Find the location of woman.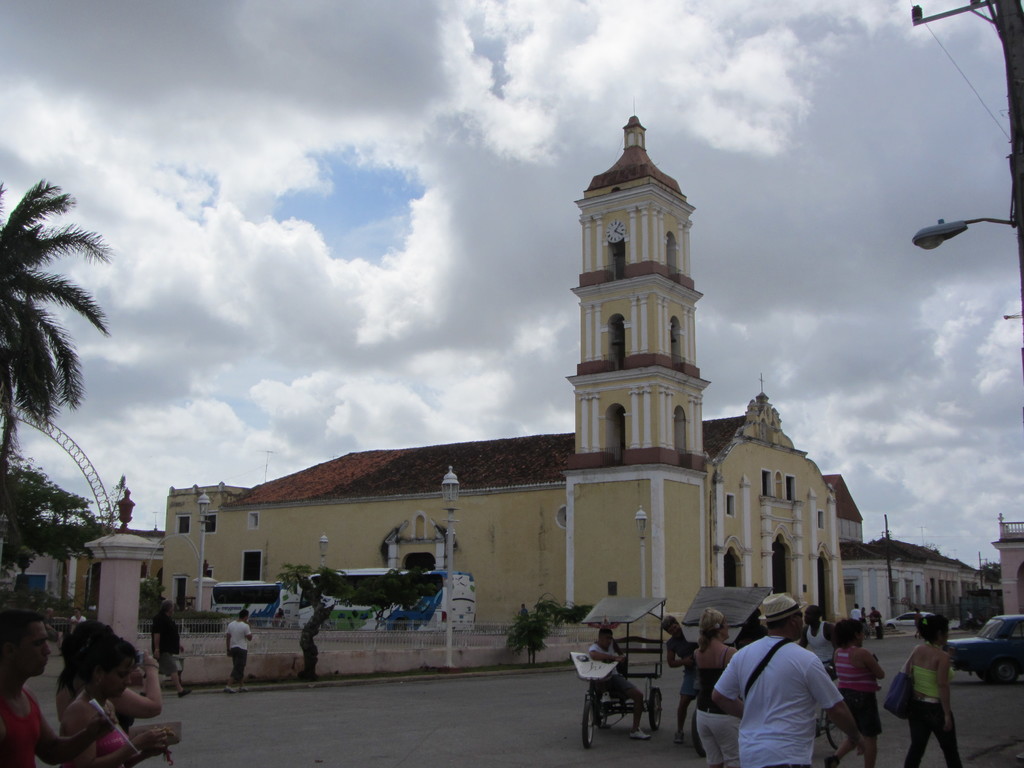
Location: x1=904 y1=618 x2=960 y2=767.
